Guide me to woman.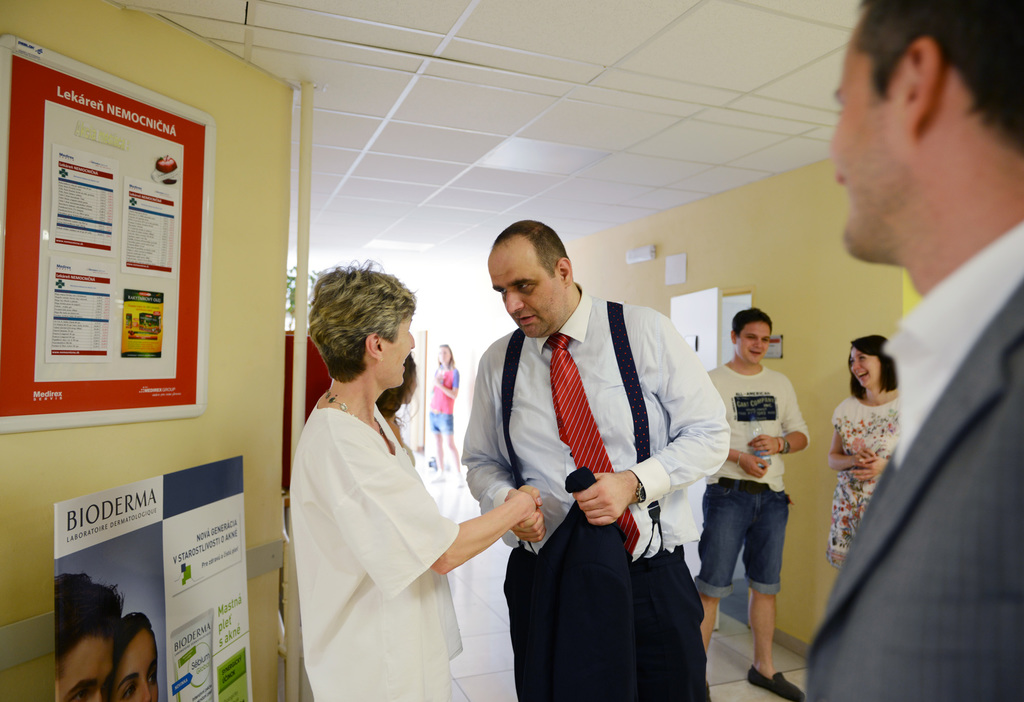
Guidance: <bbox>420, 335, 461, 494</bbox>.
